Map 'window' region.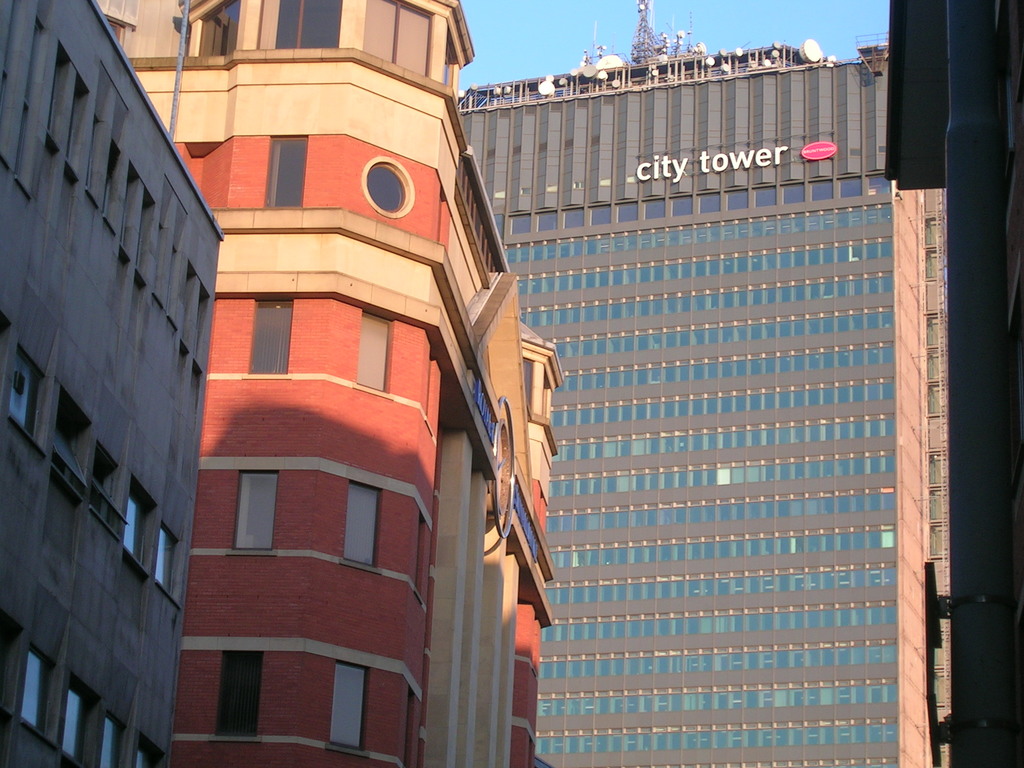
Mapped to 186/0/250/68.
